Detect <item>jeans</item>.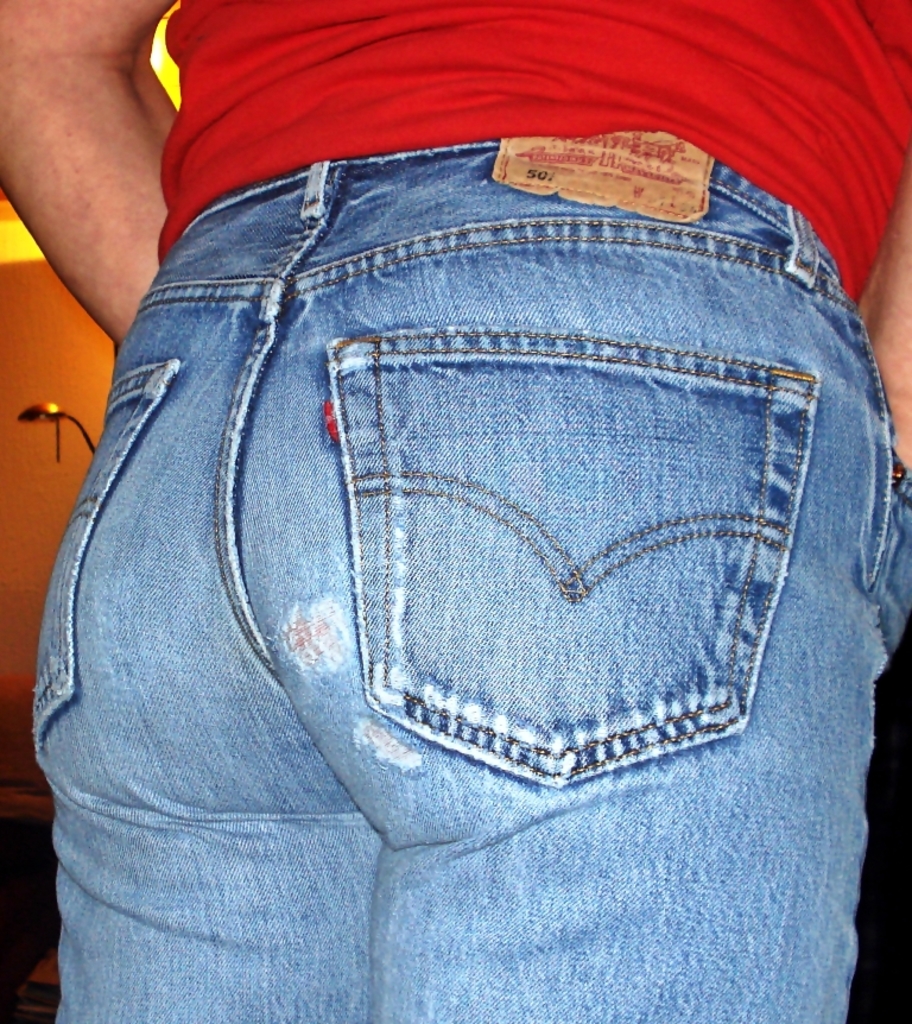
Detected at Rect(30, 129, 911, 1023).
